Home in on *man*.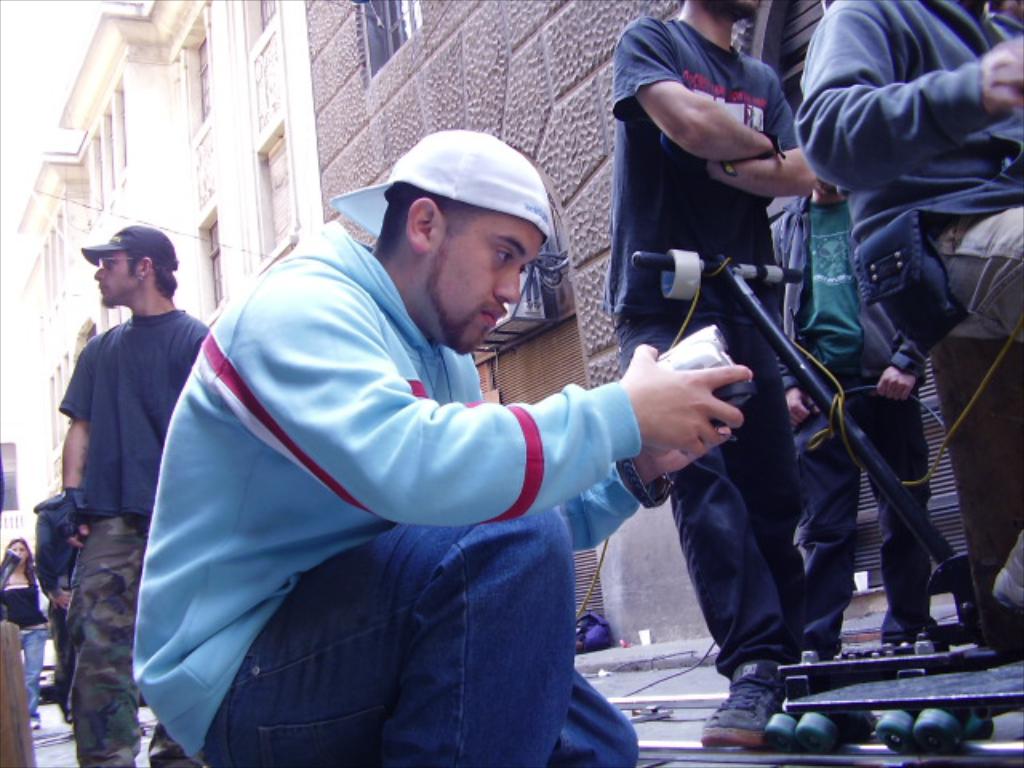
Homed in at 37 219 211 726.
